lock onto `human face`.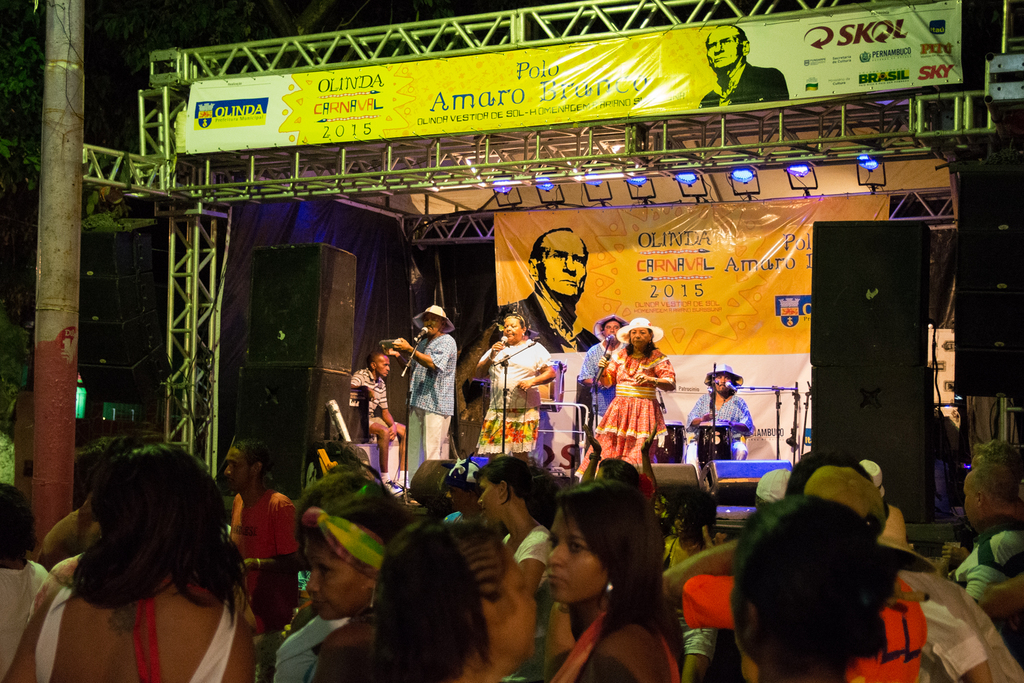
Locked: BBox(959, 478, 980, 525).
